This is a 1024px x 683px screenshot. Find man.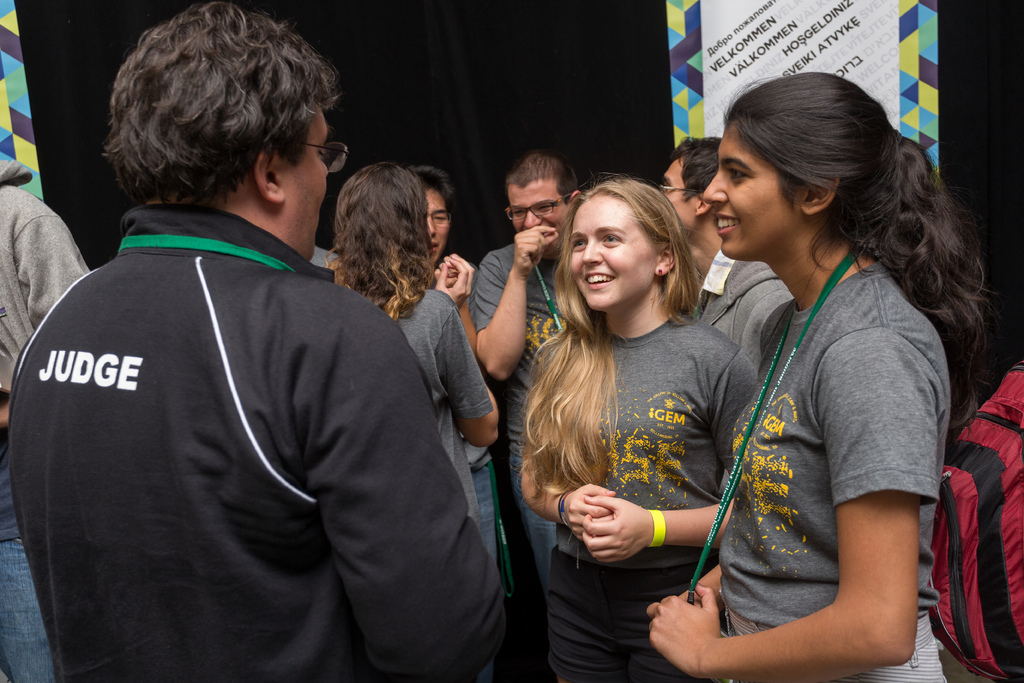
Bounding box: <bbox>650, 145, 795, 372</bbox>.
